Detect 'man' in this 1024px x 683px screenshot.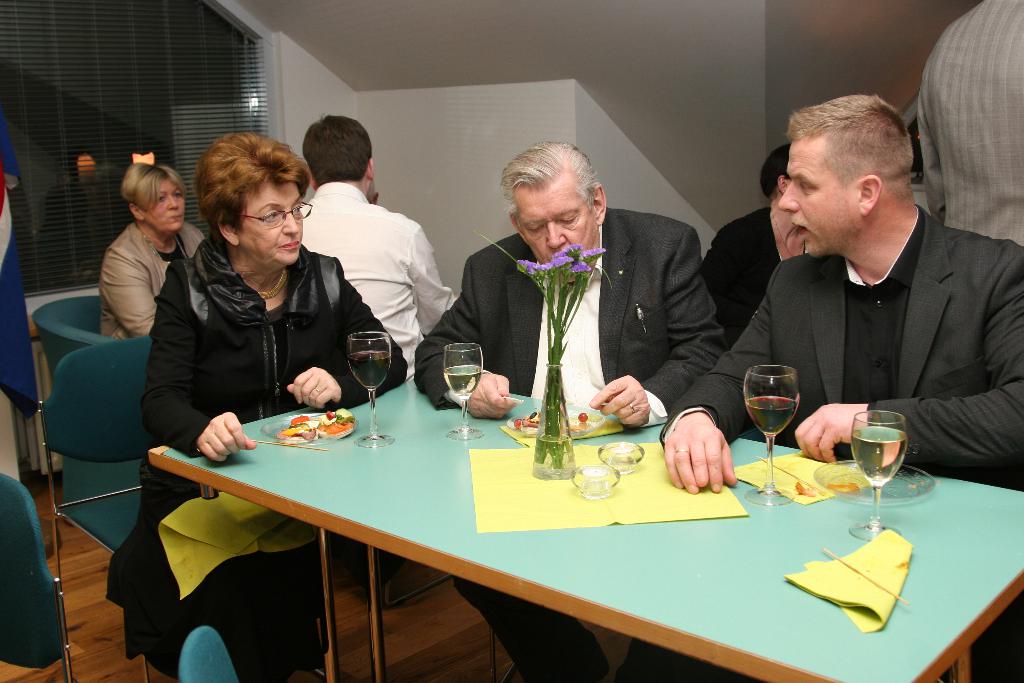
Detection: {"x1": 416, "y1": 138, "x2": 731, "y2": 682}.
